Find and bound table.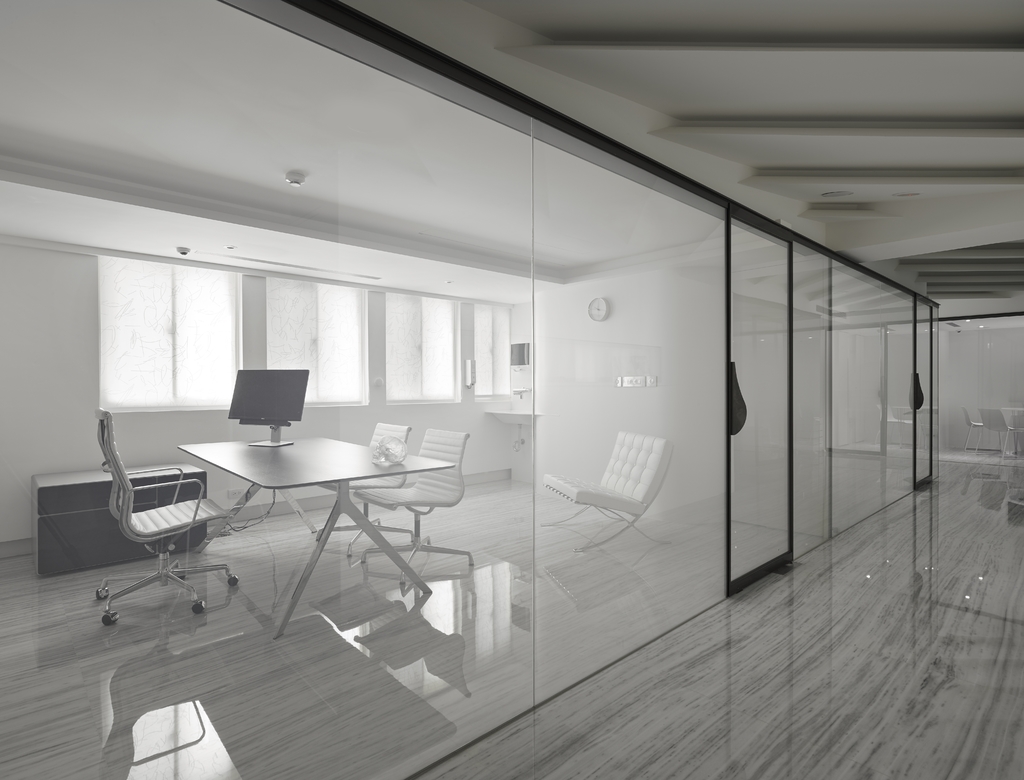
Bound: Rect(147, 405, 496, 682).
